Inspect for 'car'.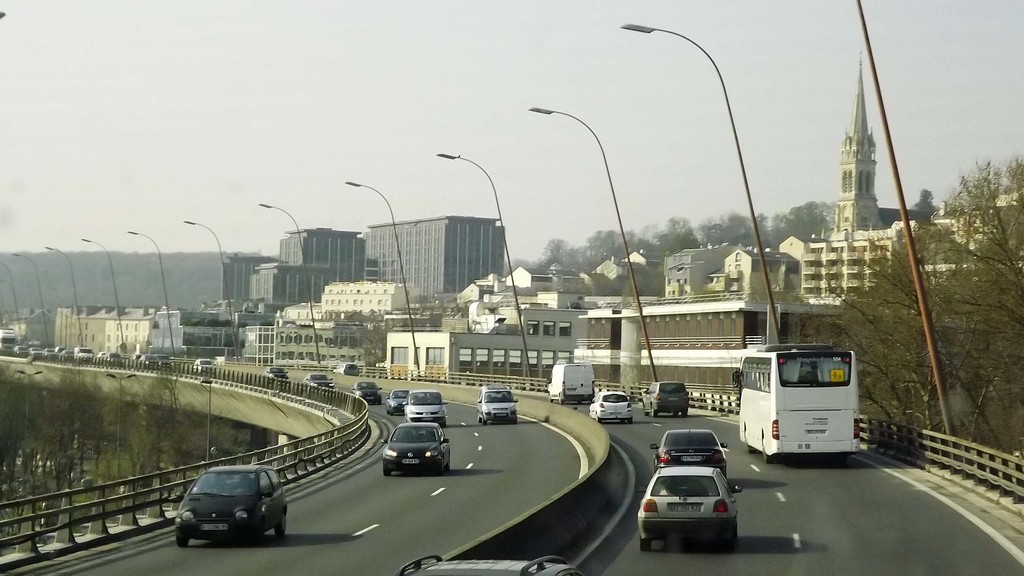
Inspection: rect(264, 367, 291, 383).
